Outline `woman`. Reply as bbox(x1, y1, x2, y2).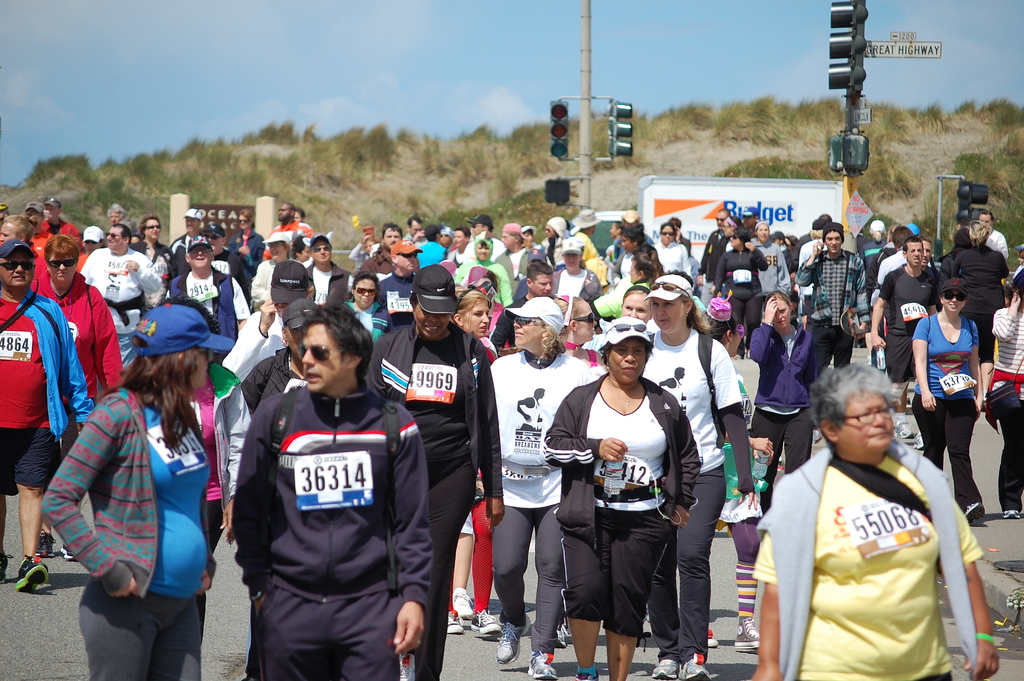
bbox(453, 279, 526, 642).
